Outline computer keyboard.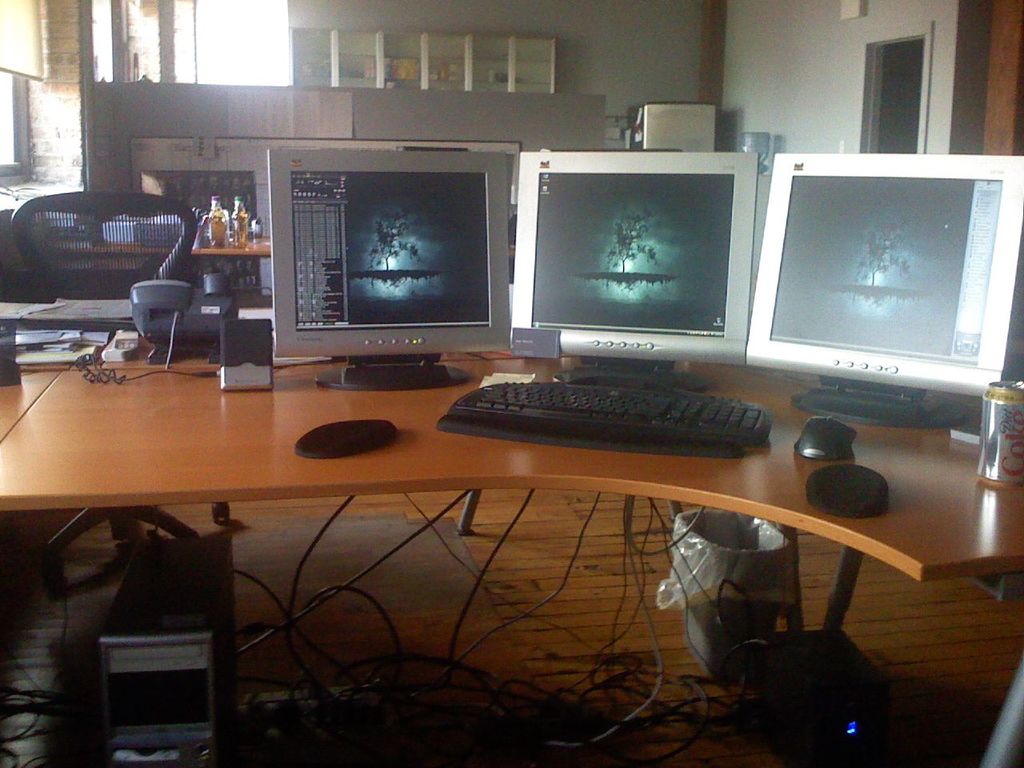
Outline: 447, 378, 773, 447.
